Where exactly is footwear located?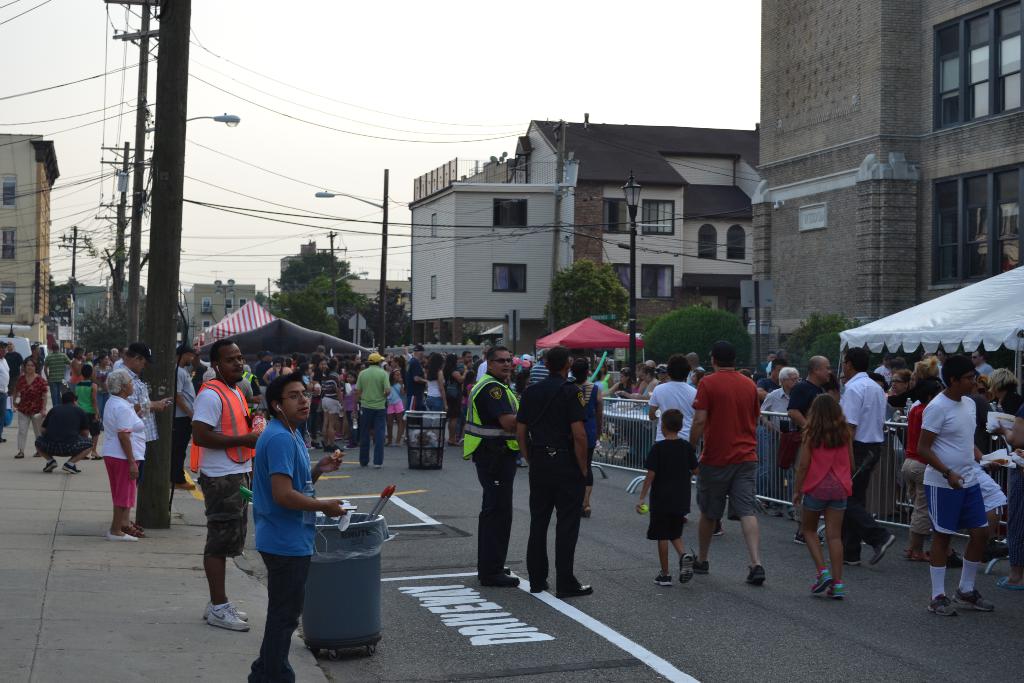
Its bounding box is rect(657, 570, 672, 583).
